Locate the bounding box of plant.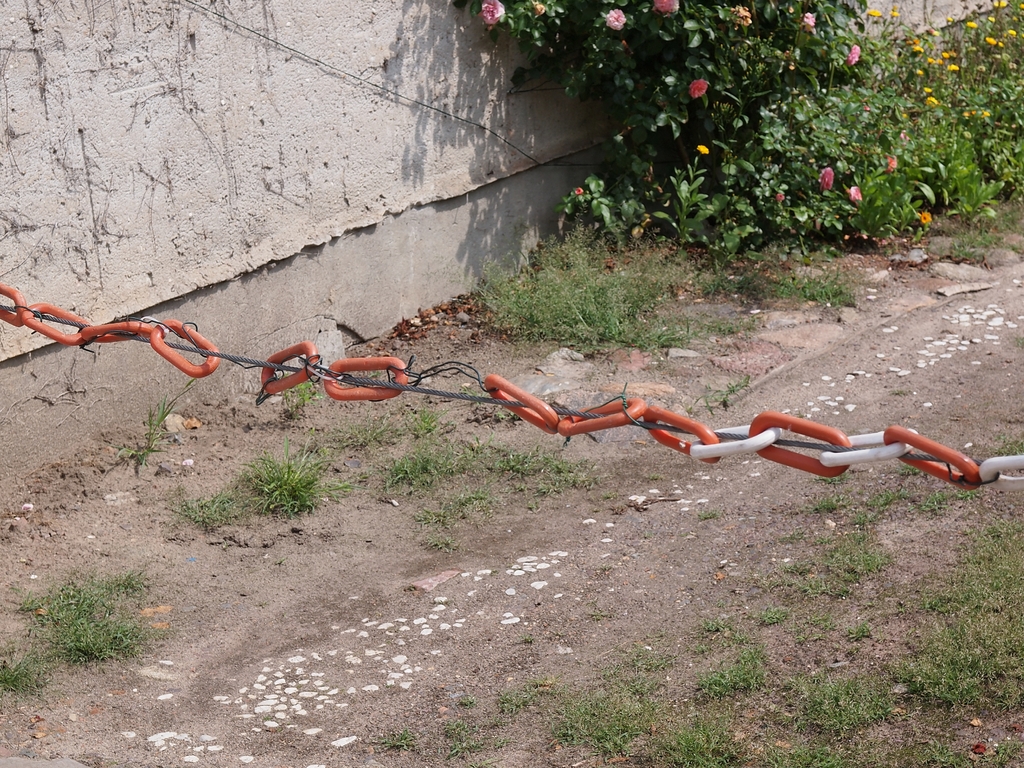
Bounding box: (758,604,784,625).
